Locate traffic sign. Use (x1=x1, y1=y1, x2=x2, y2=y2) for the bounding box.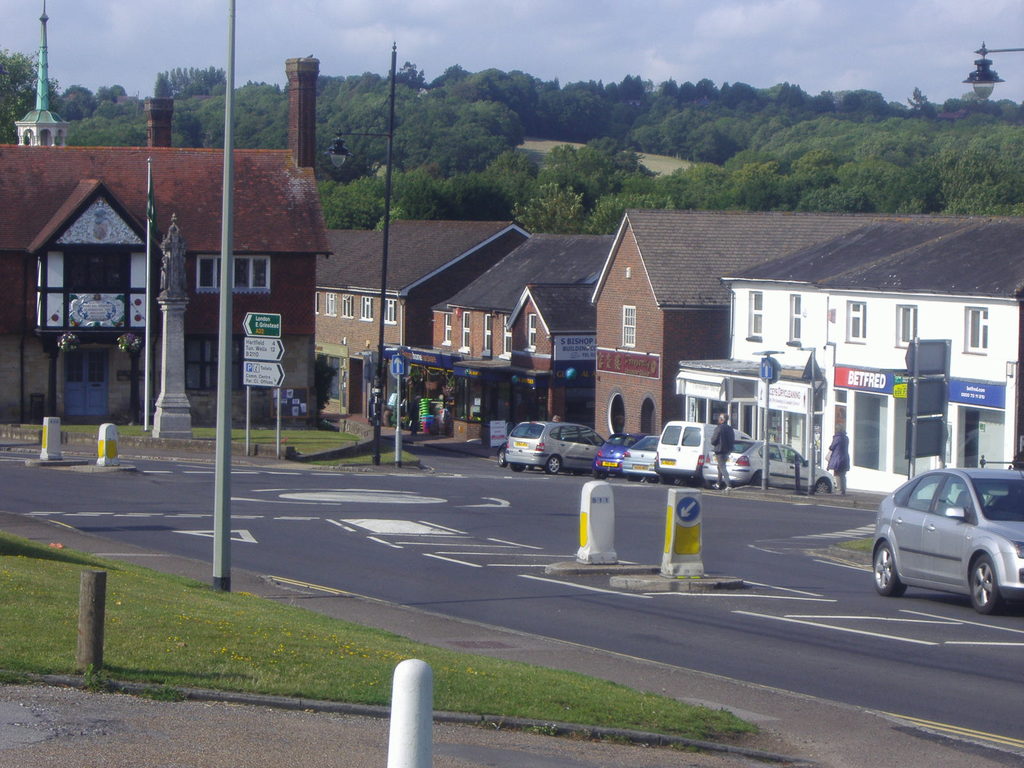
(x1=392, y1=356, x2=403, y2=376).
